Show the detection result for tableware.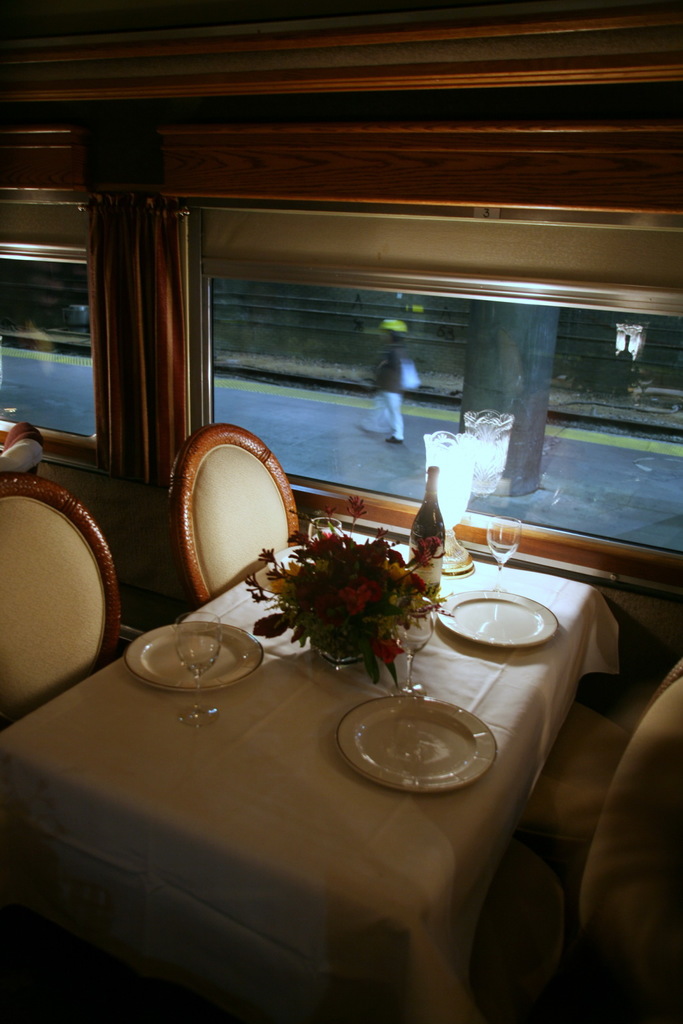
BBox(118, 614, 271, 698).
